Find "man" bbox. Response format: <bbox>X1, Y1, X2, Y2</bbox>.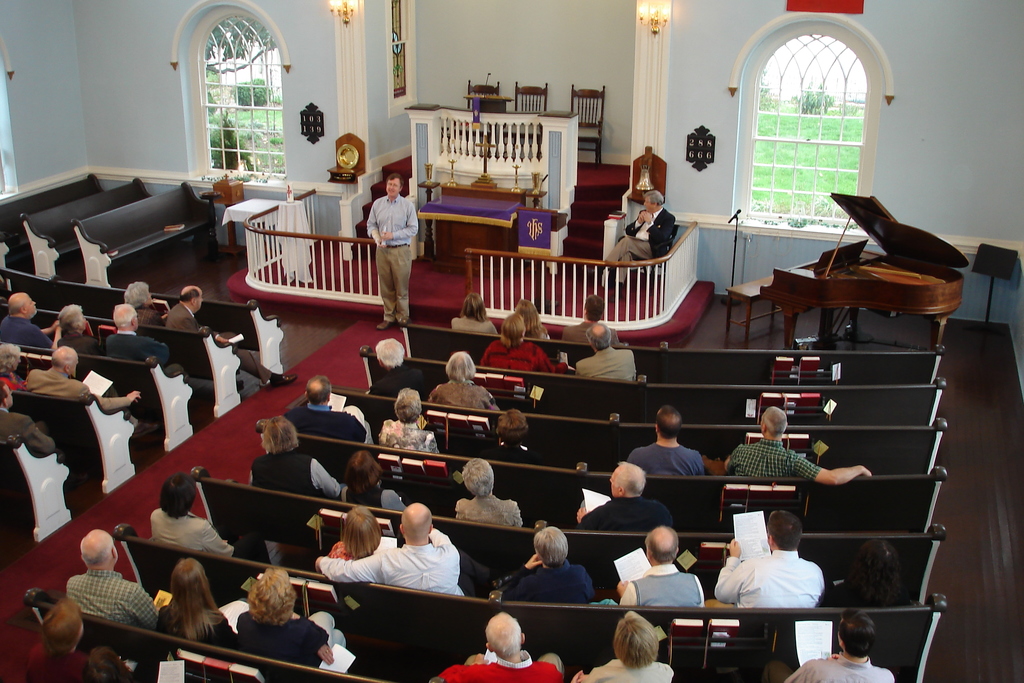
<bbox>26, 346, 140, 411</bbox>.
